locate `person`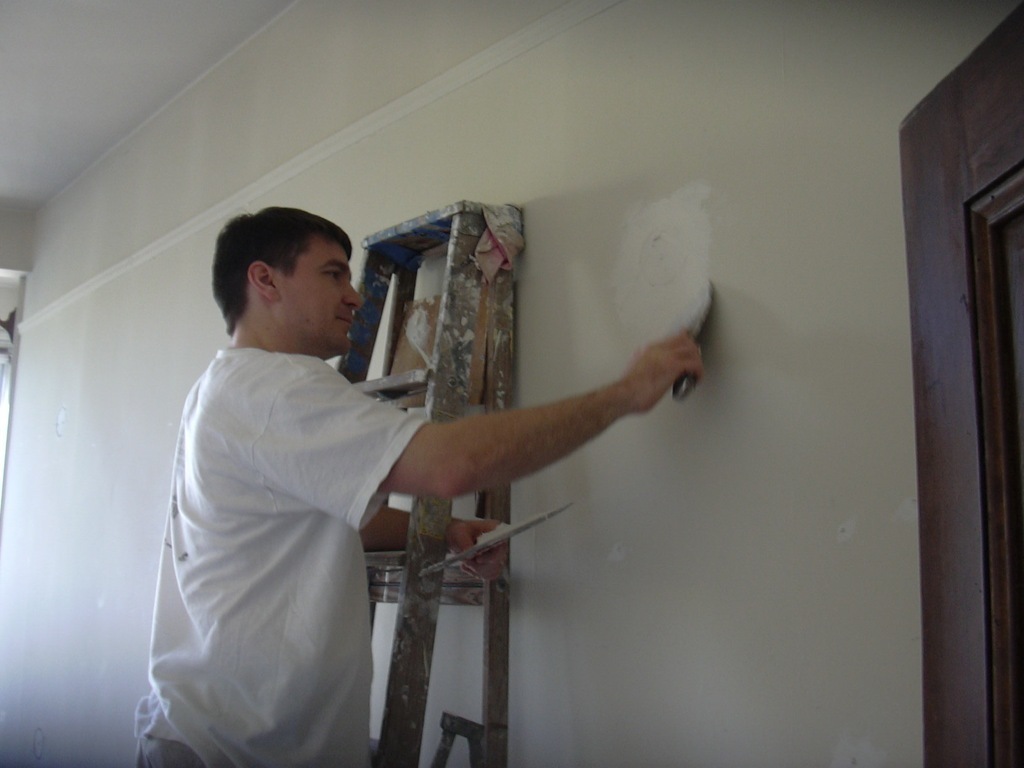
detection(163, 180, 547, 755)
